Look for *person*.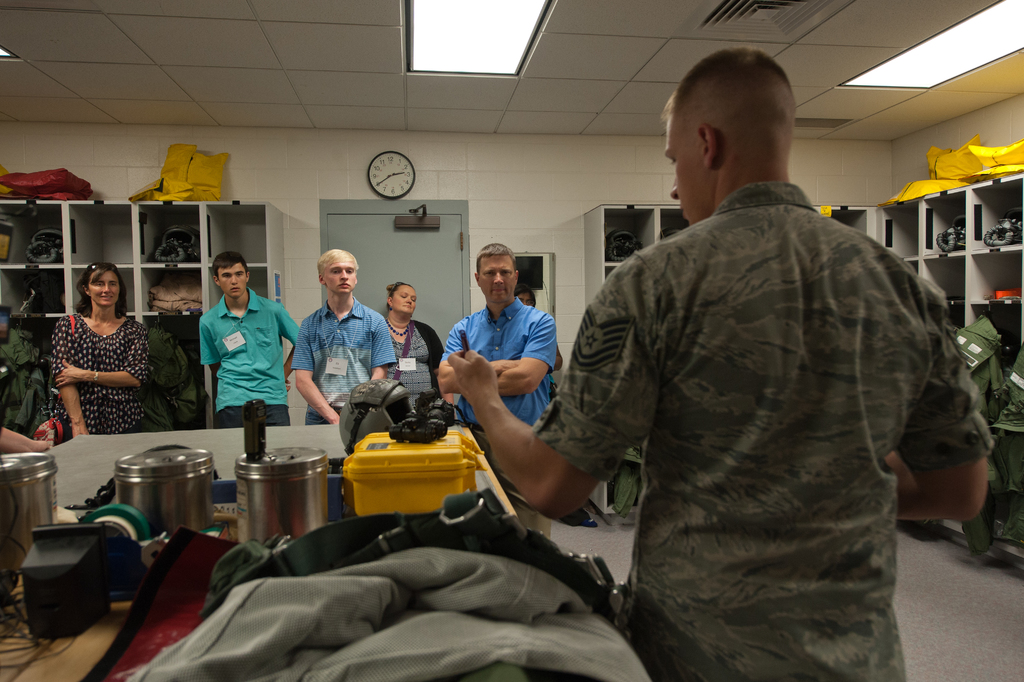
Found: [449, 47, 993, 681].
